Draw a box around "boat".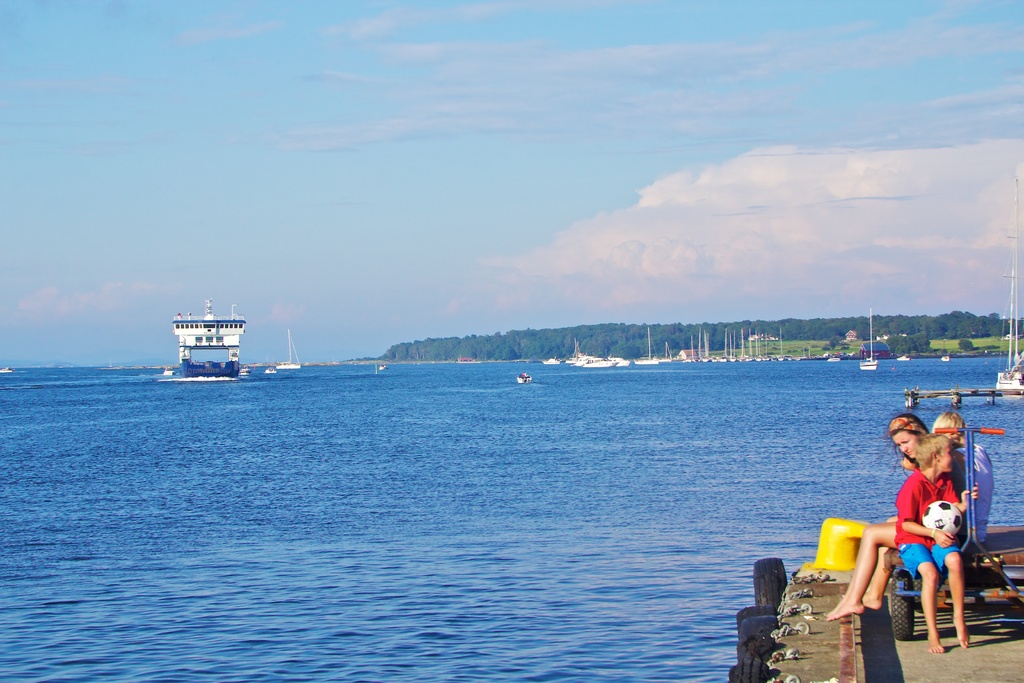
(826,356,842,362).
